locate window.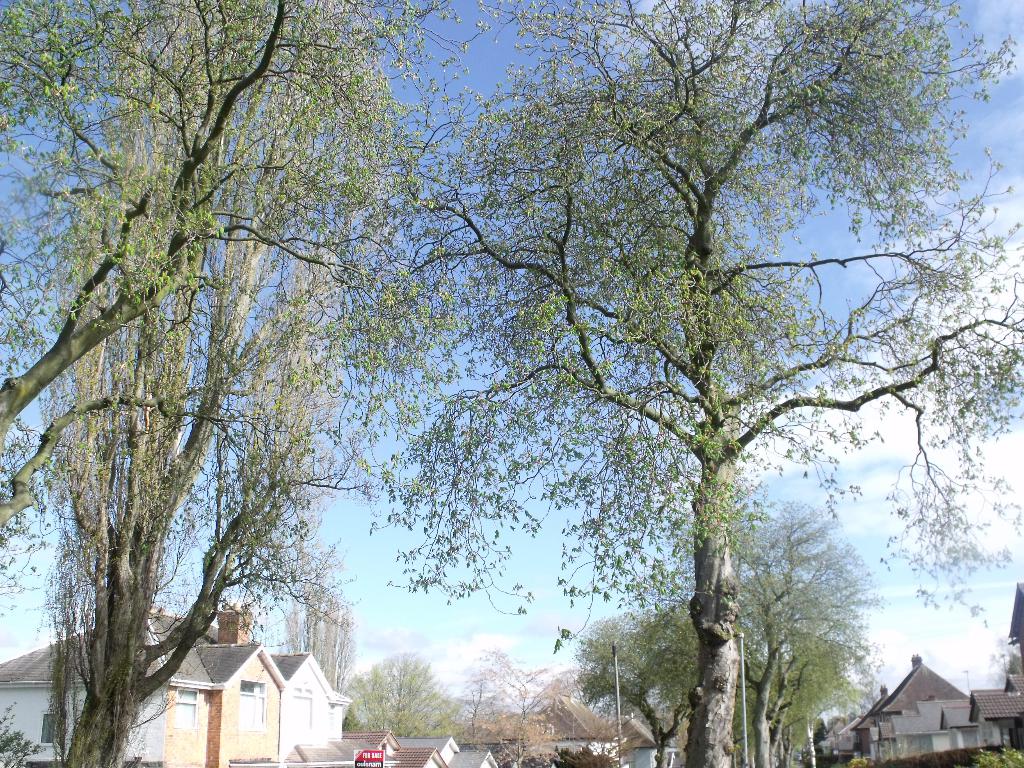
Bounding box: detection(238, 679, 263, 731).
